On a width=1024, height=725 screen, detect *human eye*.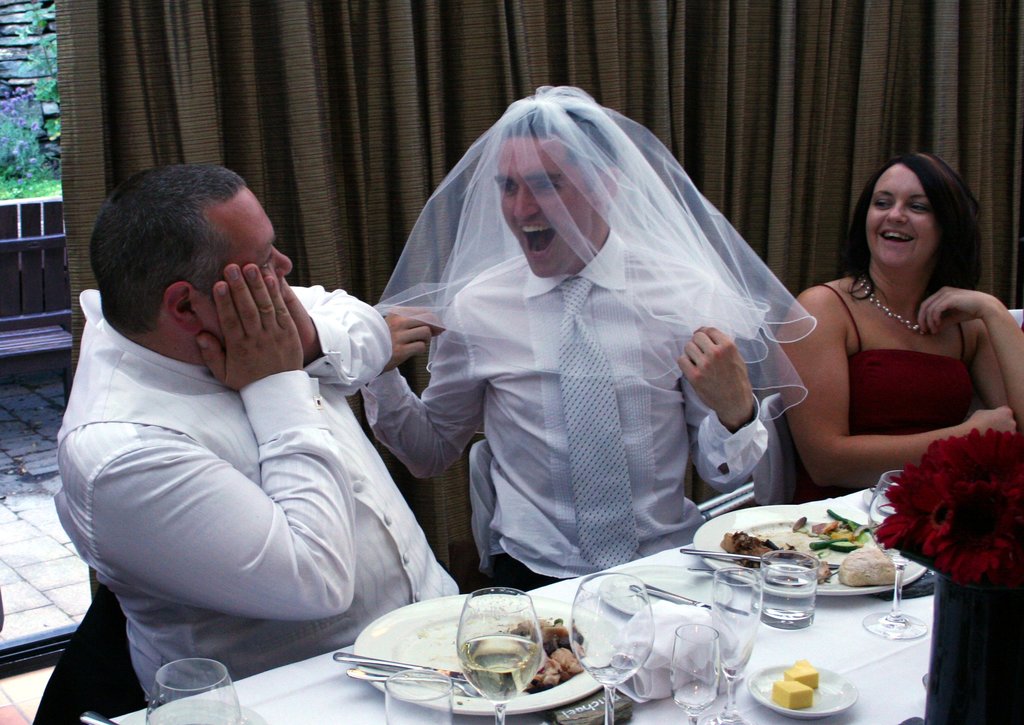
x1=871 y1=198 x2=892 y2=210.
